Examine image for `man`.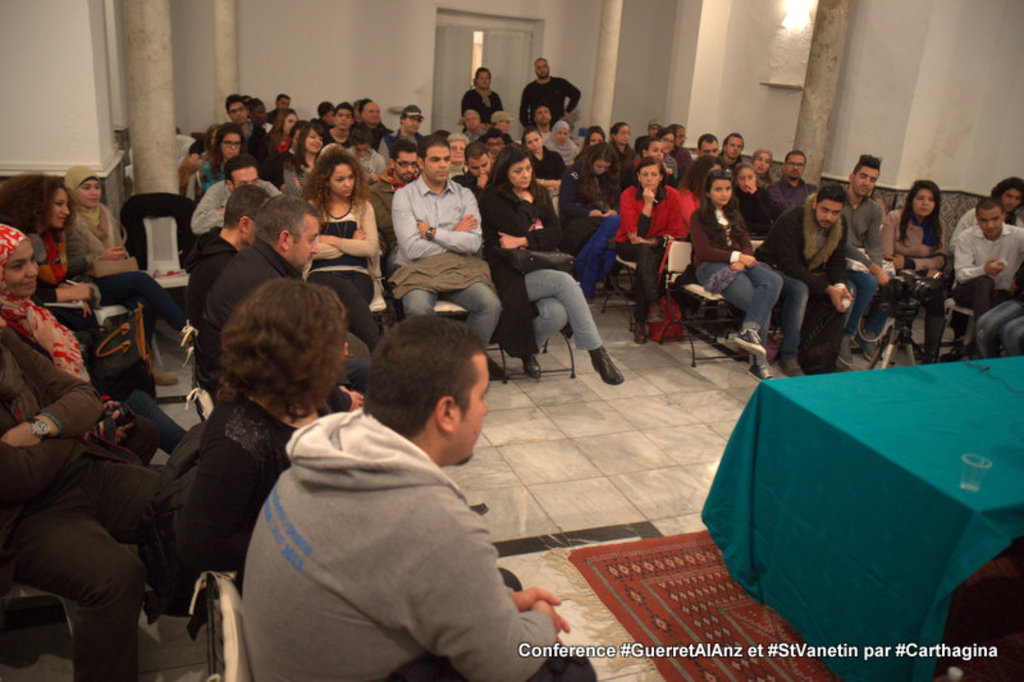
Examination result: select_region(219, 310, 558, 668).
